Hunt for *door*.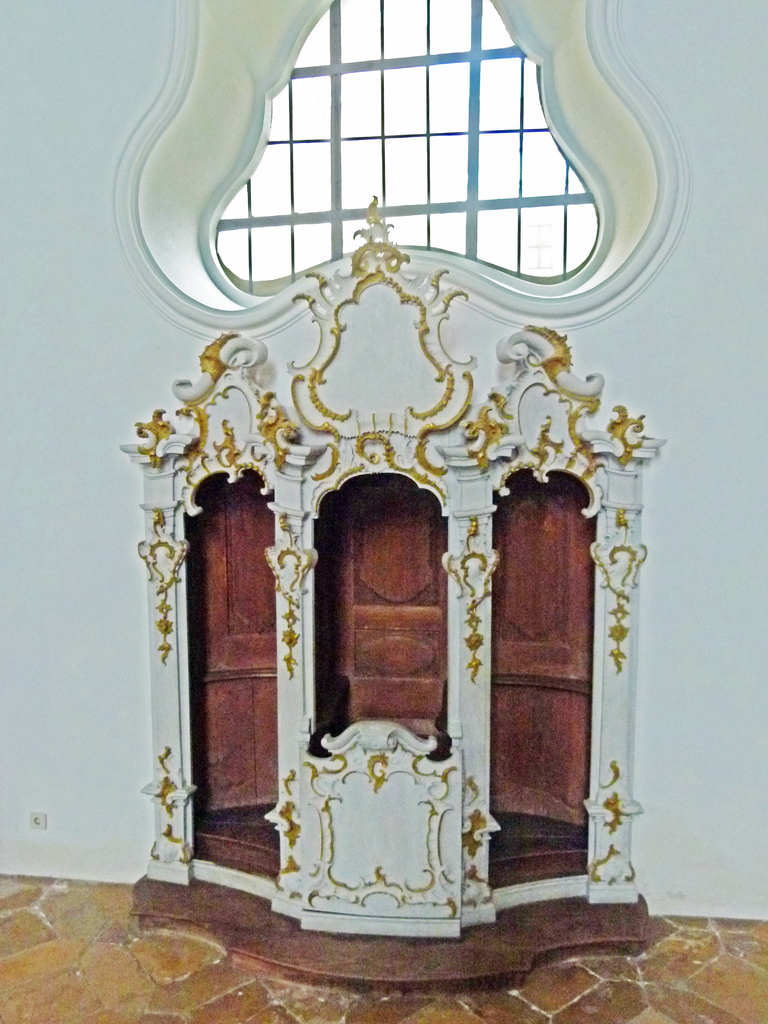
Hunted down at 497:478:593:824.
